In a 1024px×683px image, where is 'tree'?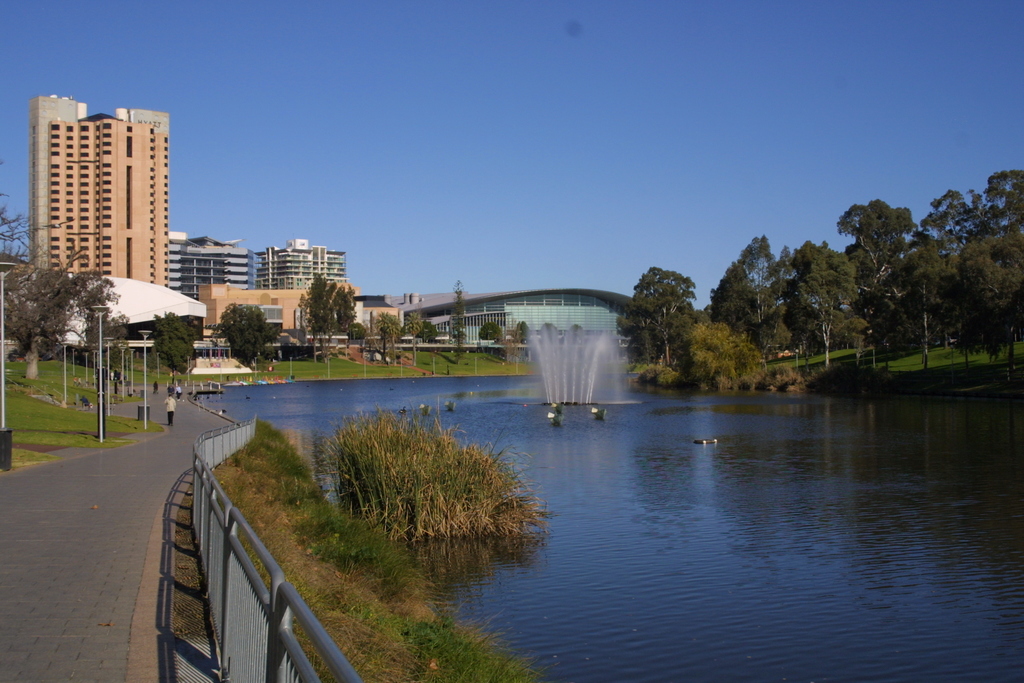
{"x1": 209, "y1": 302, "x2": 282, "y2": 383}.
